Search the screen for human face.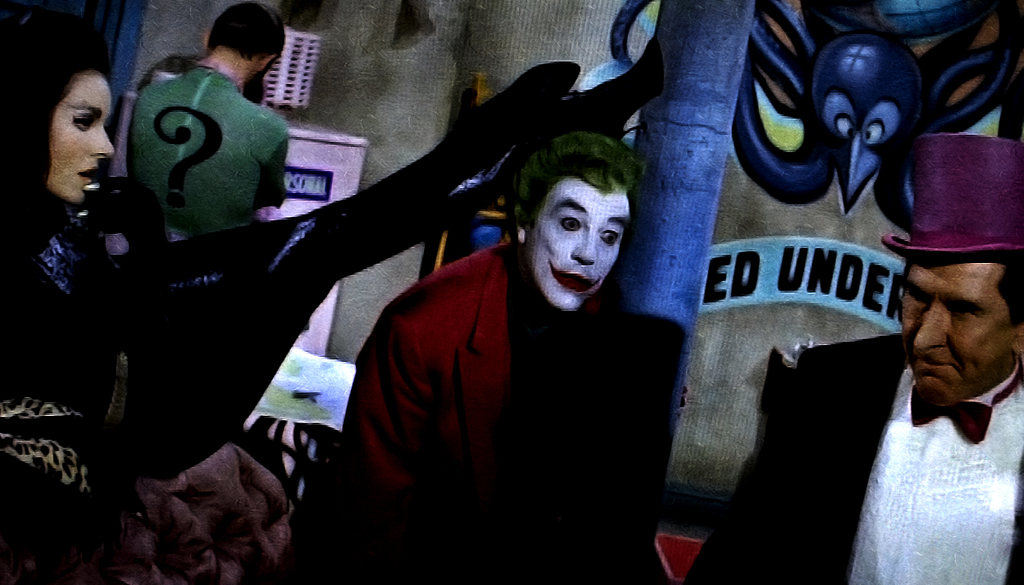
Found at (527, 181, 623, 313).
